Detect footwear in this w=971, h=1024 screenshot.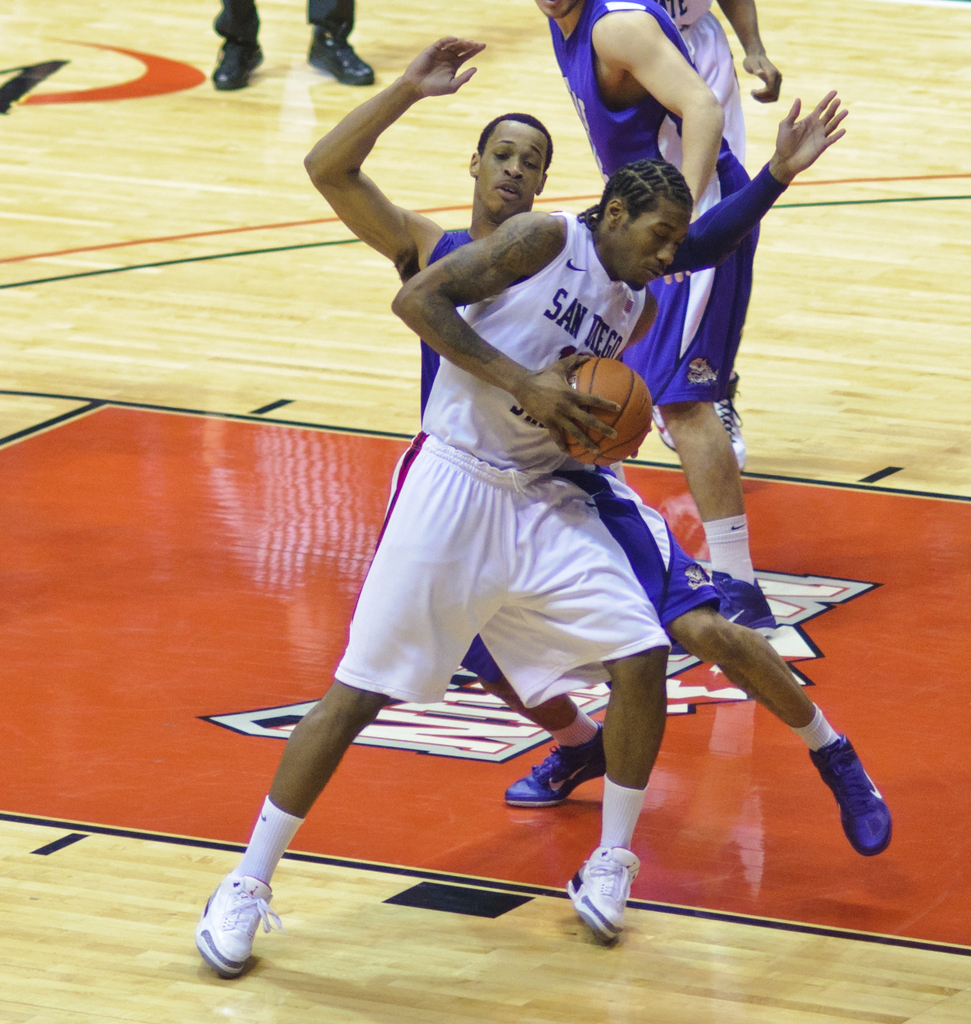
Detection: bbox=(209, 33, 266, 92).
